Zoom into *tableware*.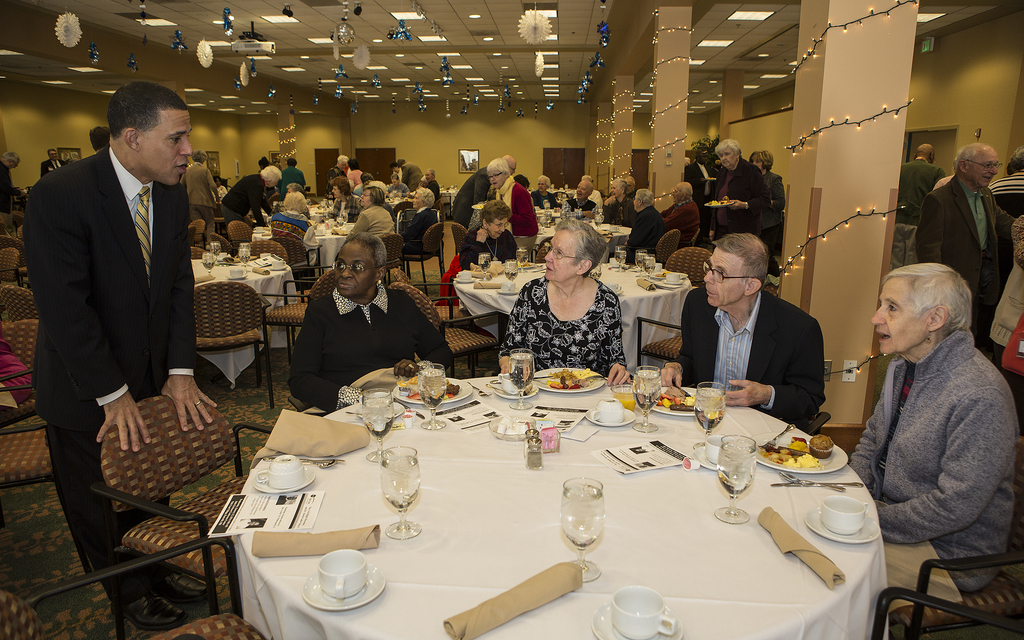
Zoom target: bbox(582, 396, 639, 428).
